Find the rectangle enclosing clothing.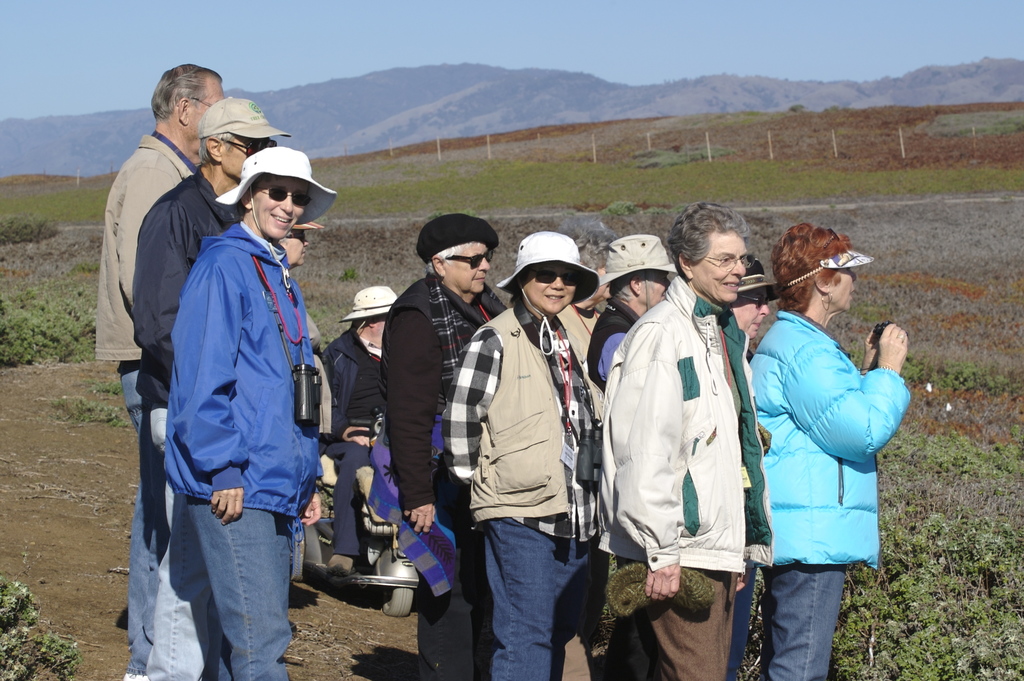
<region>378, 263, 514, 680</region>.
